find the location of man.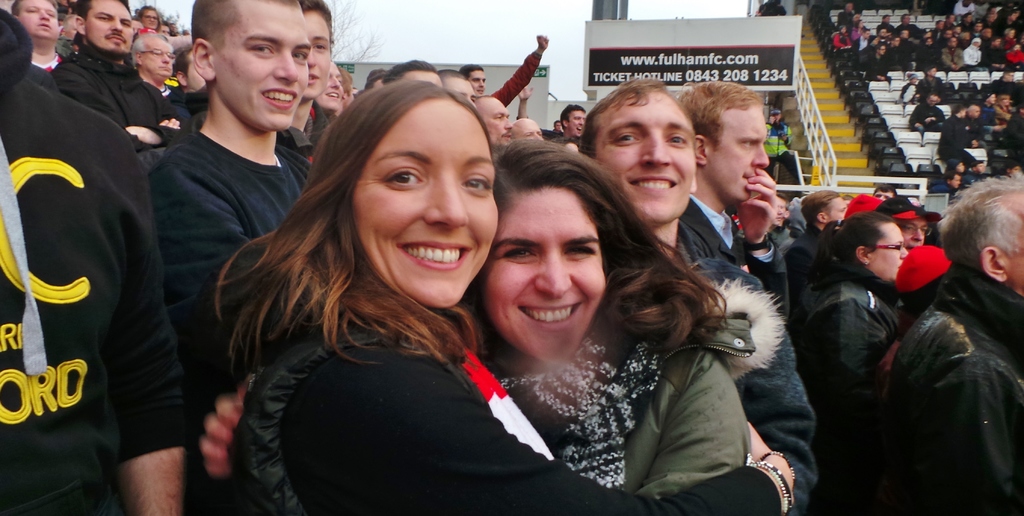
Location: 515/112/534/151.
